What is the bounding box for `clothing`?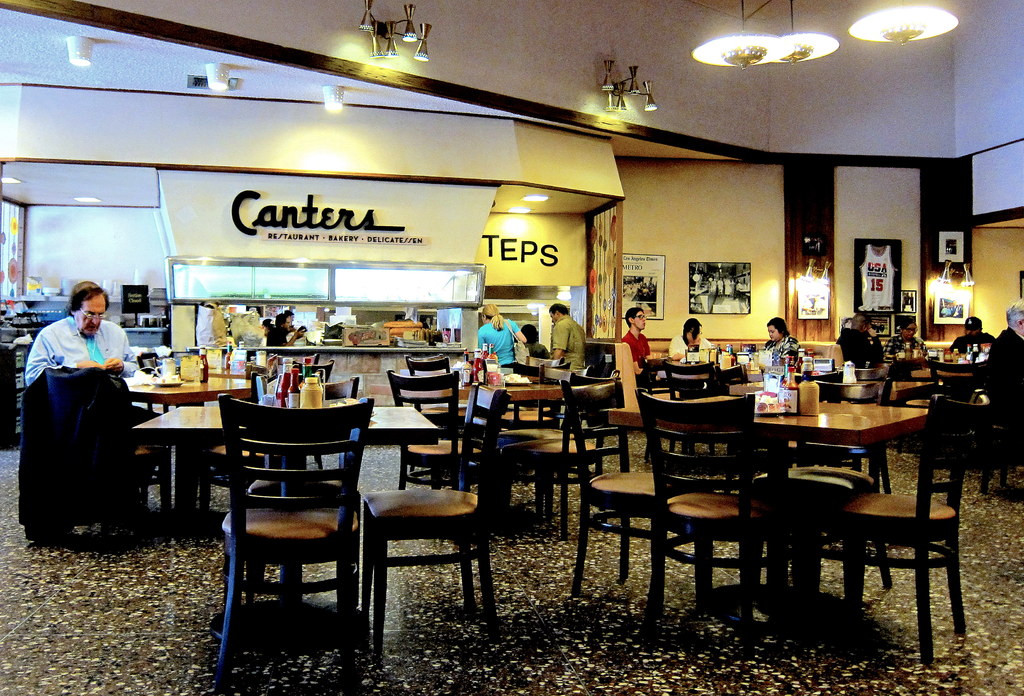
bbox=[832, 326, 887, 369].
